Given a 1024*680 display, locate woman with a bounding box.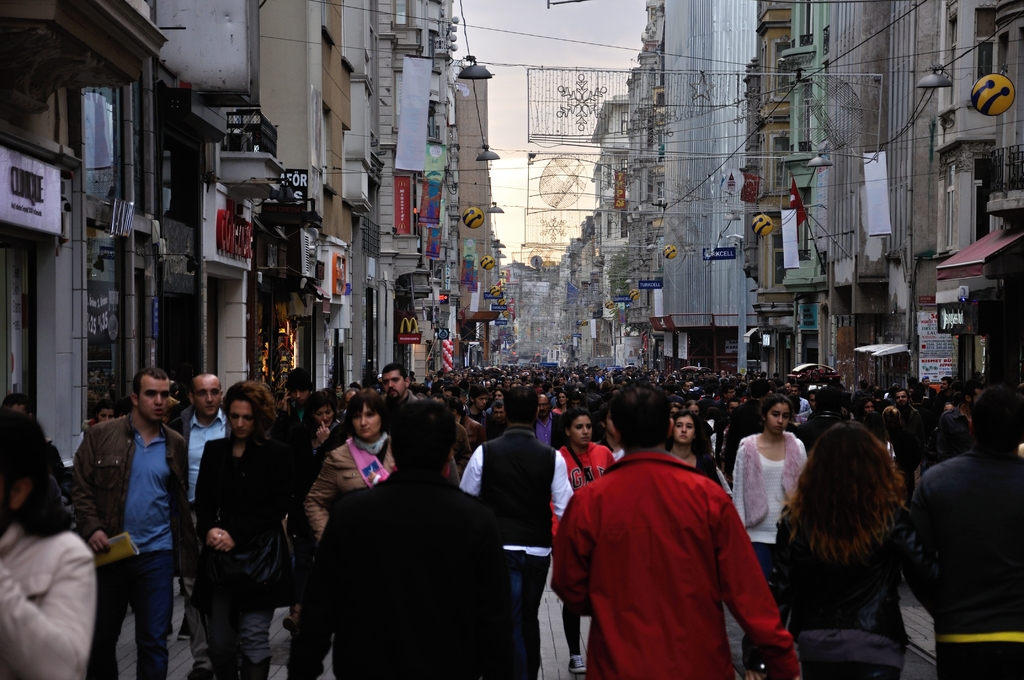
Located: <region>306, 387, 349, 449</region>.
